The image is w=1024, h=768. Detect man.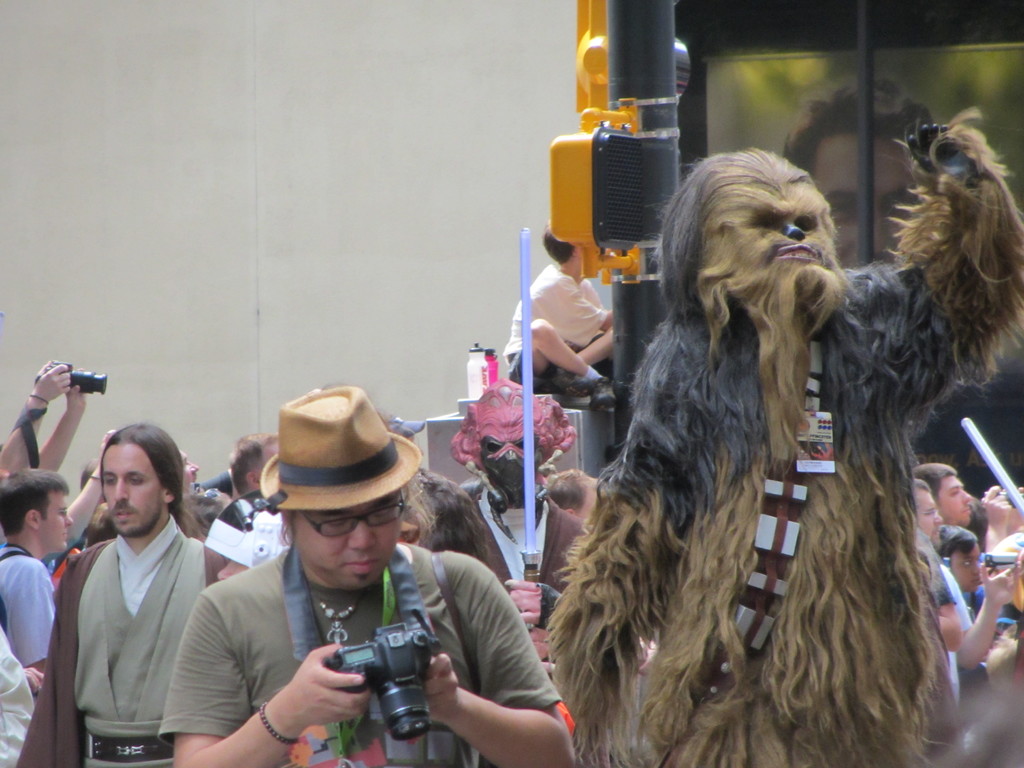
Detection: <region>153, 382, 579, 767</region>.
